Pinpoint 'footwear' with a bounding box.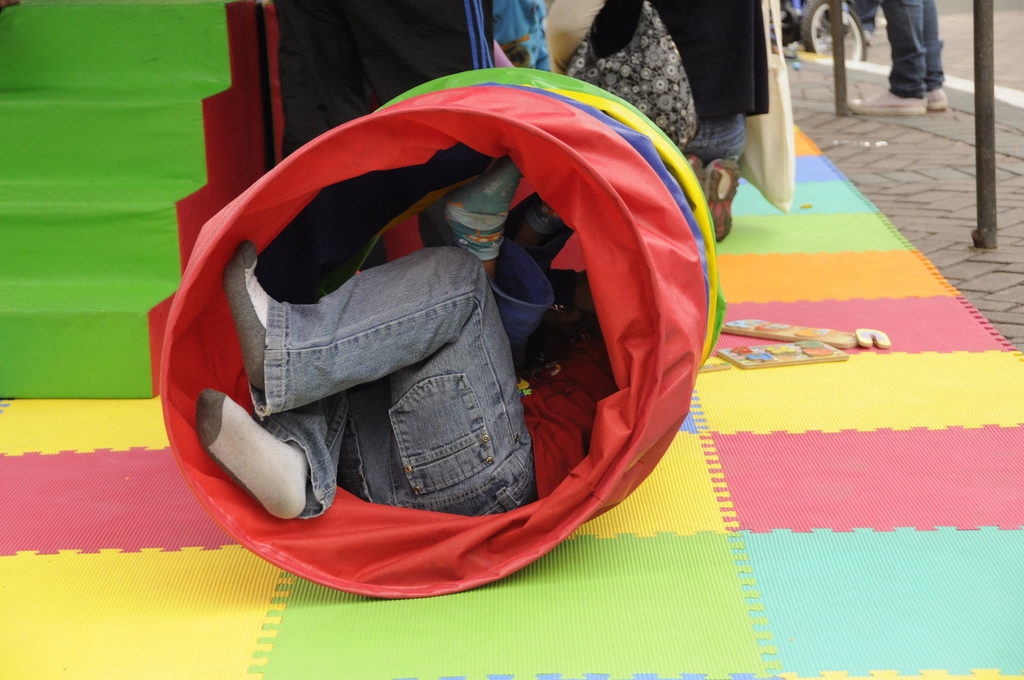
[223,239,271,398].
